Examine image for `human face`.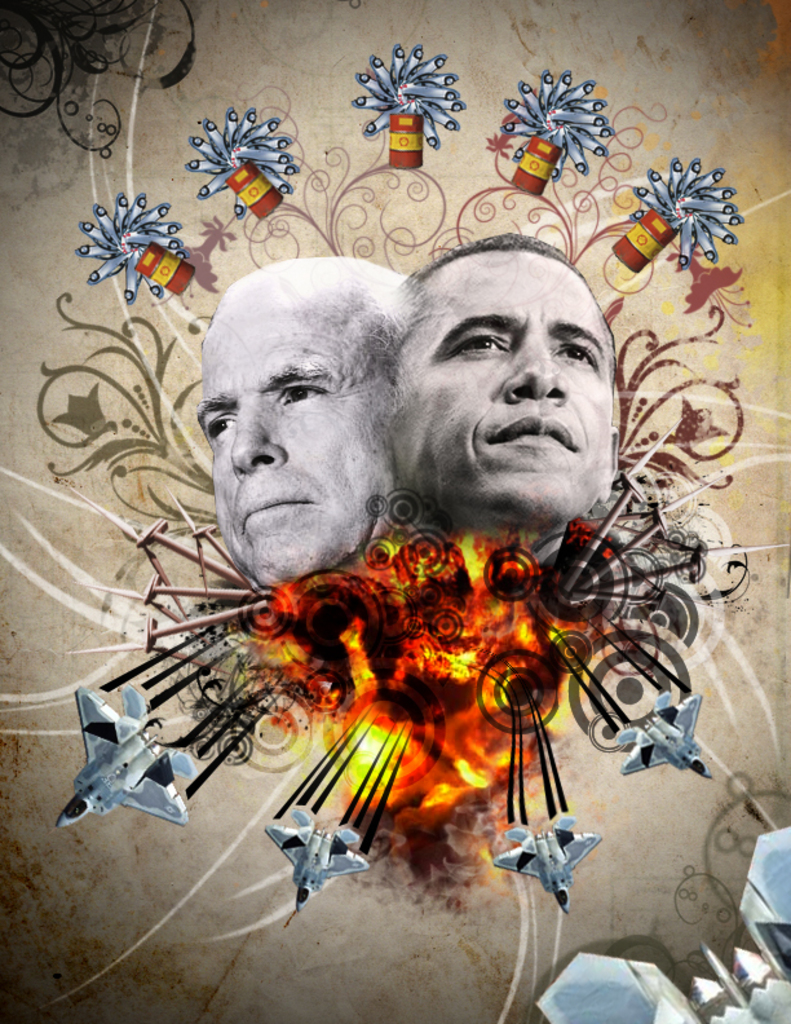
Examination result: locate(195, 283, 381, 590).
